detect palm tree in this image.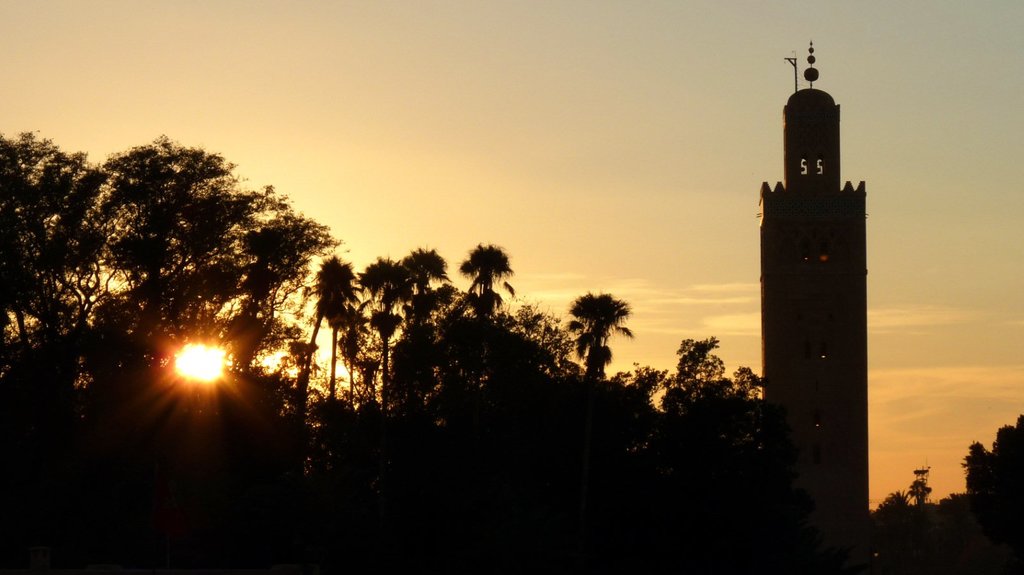
Detection: bbox=(903, 466, 933, 507).
